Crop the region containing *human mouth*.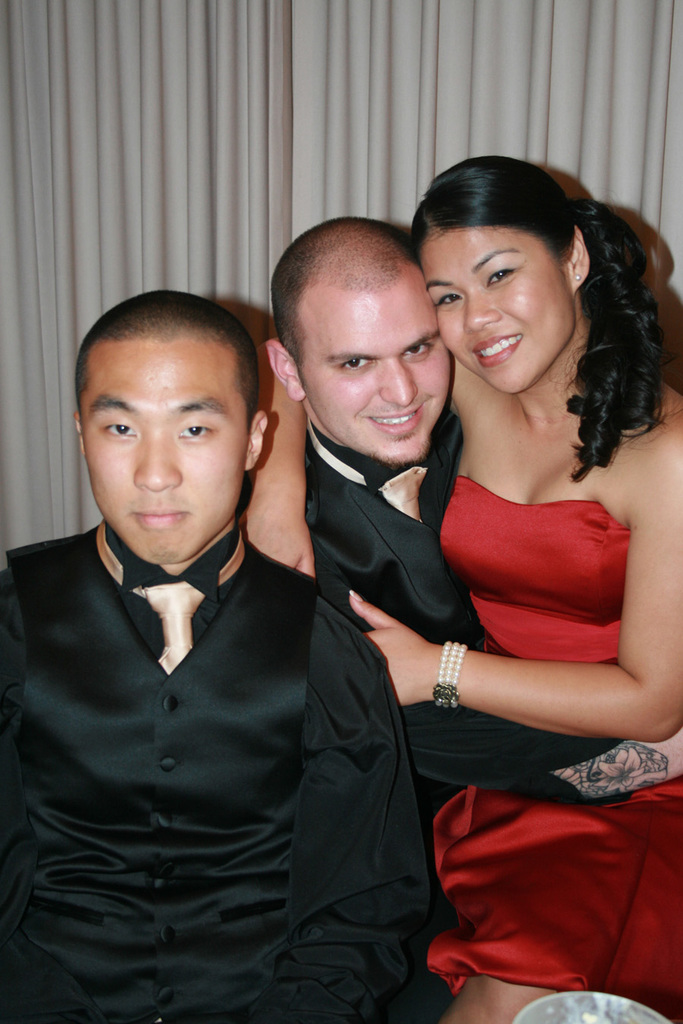
Crop region: 467,332,523,371.
